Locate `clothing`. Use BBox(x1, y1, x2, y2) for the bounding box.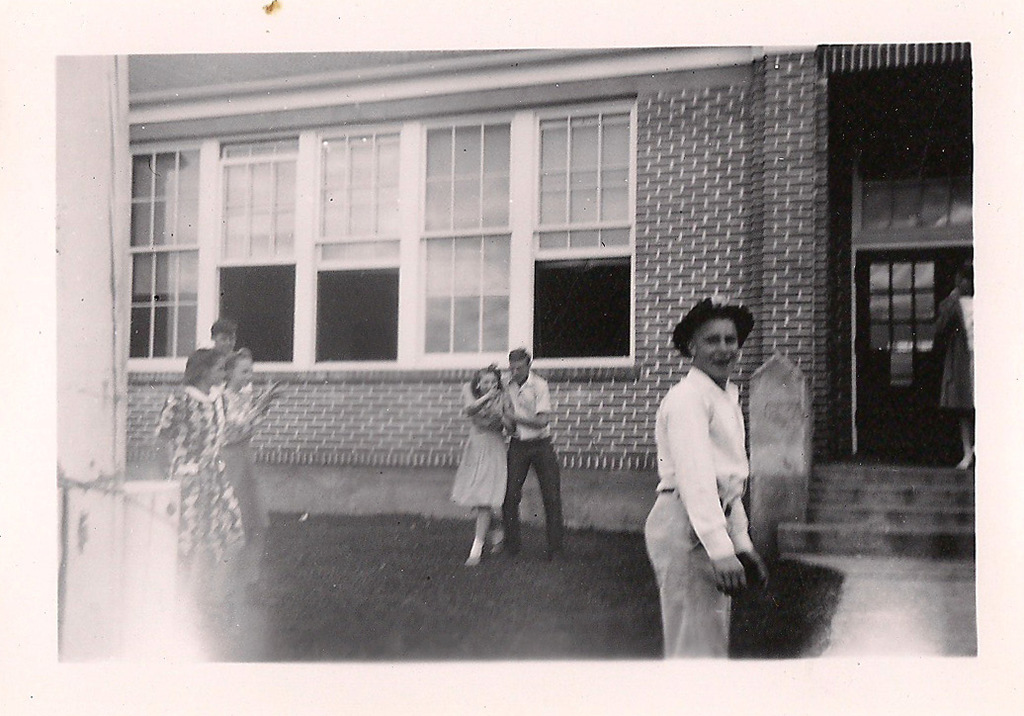
BBox(501, 371, 567, 571).
